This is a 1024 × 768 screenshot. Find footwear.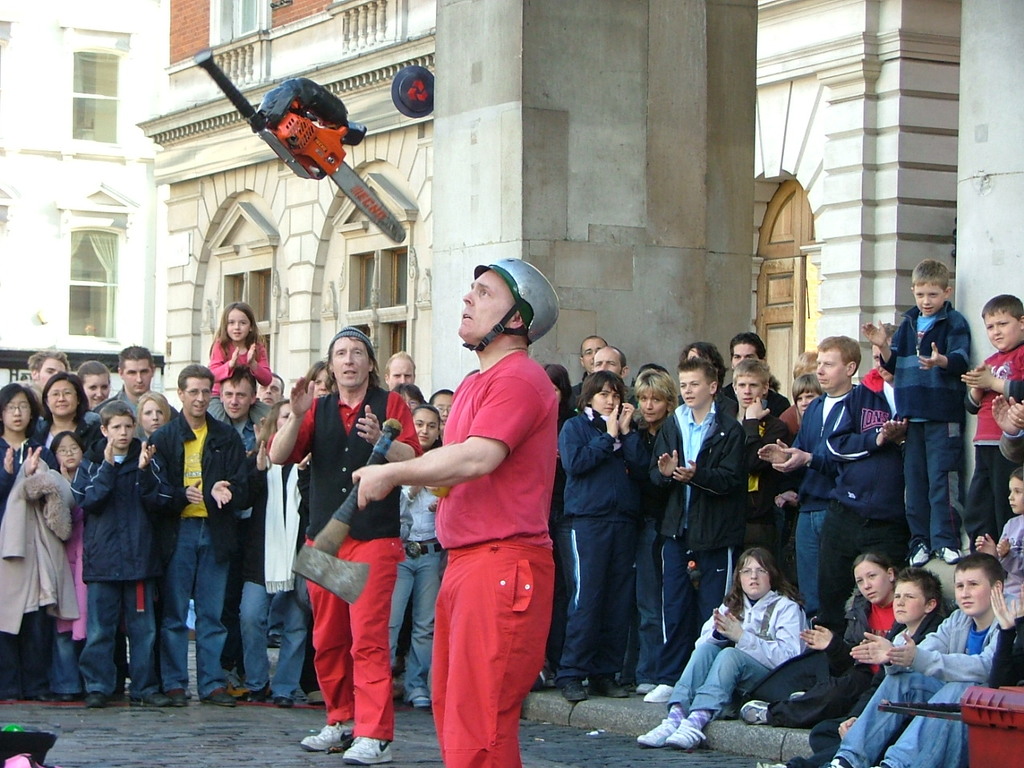
Bounding box: region(568, 678, 606, 706).
